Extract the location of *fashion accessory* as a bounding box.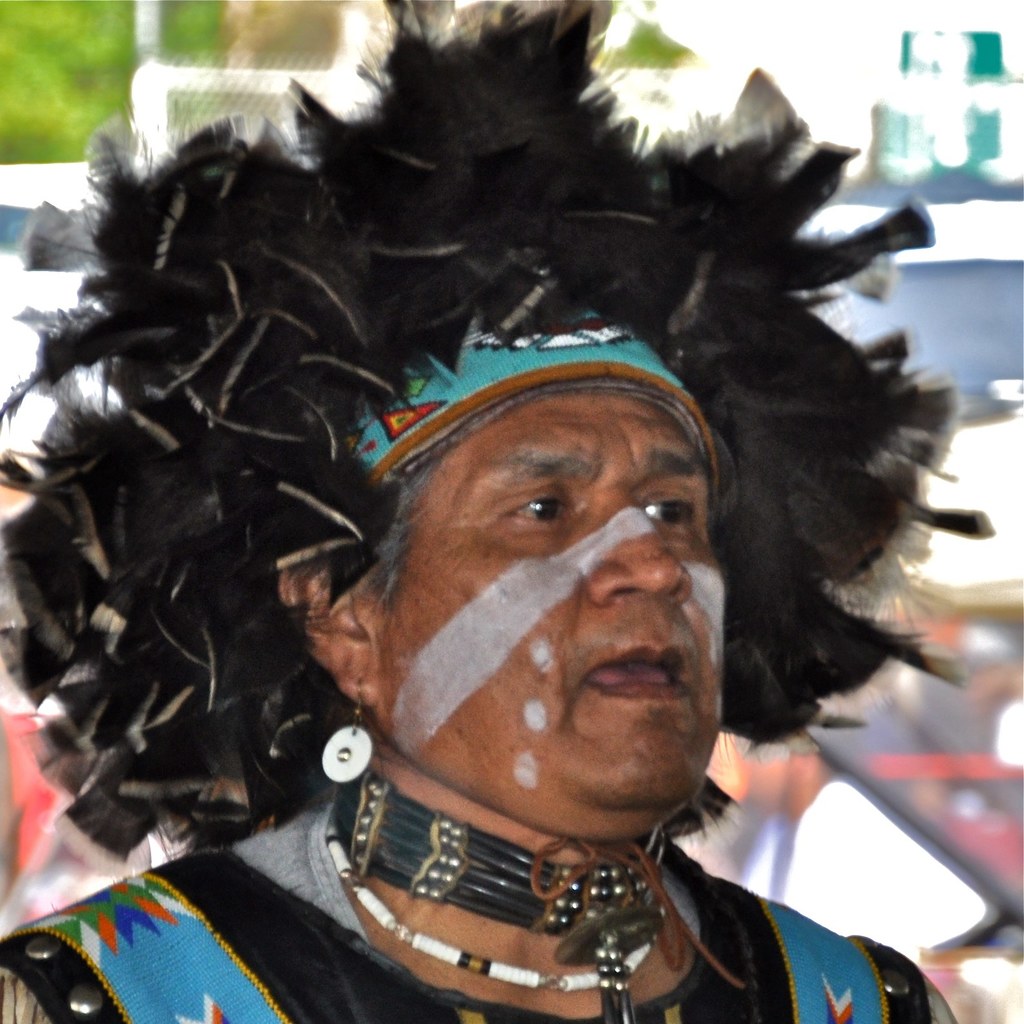
bbox=(333, 773, 750, 1023).
